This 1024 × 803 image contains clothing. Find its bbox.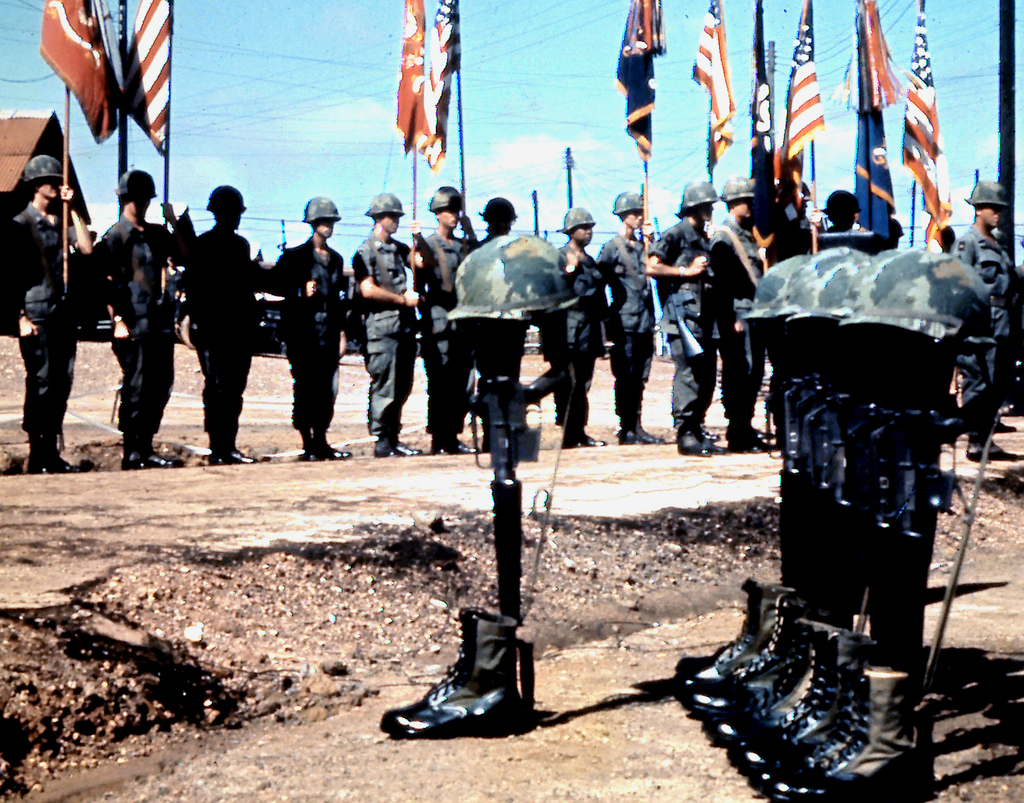
locate(350, 231, 419, 424).
